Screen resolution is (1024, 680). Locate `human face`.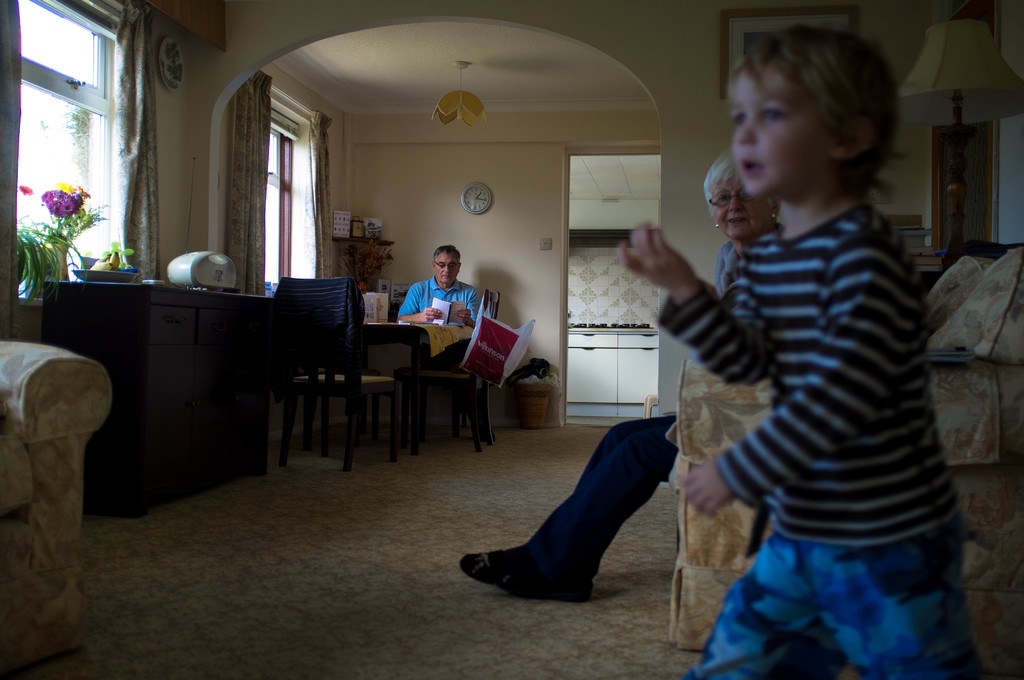
[730, 68, 831, 195].
